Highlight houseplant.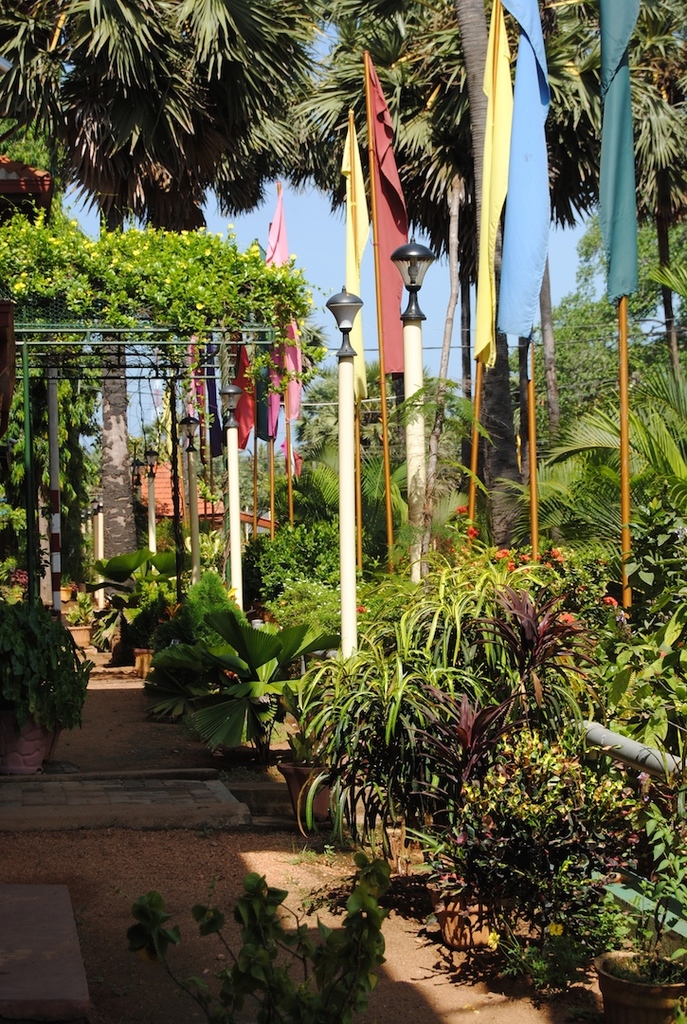
Highlighted region: [155,602,334,779].
